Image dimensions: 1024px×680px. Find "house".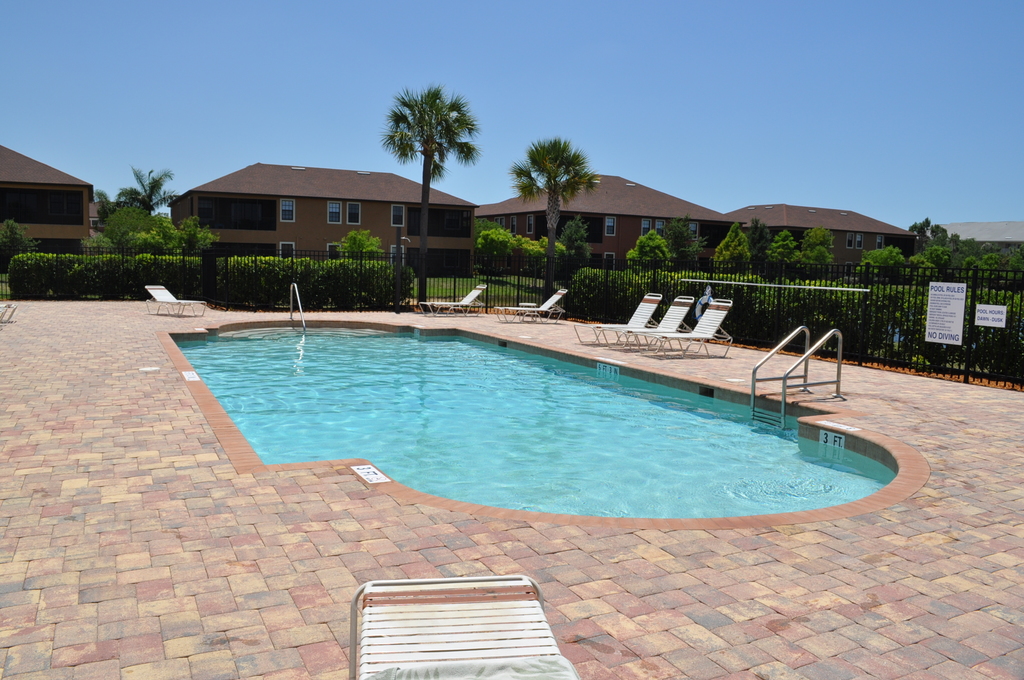
723,201,914,280.
